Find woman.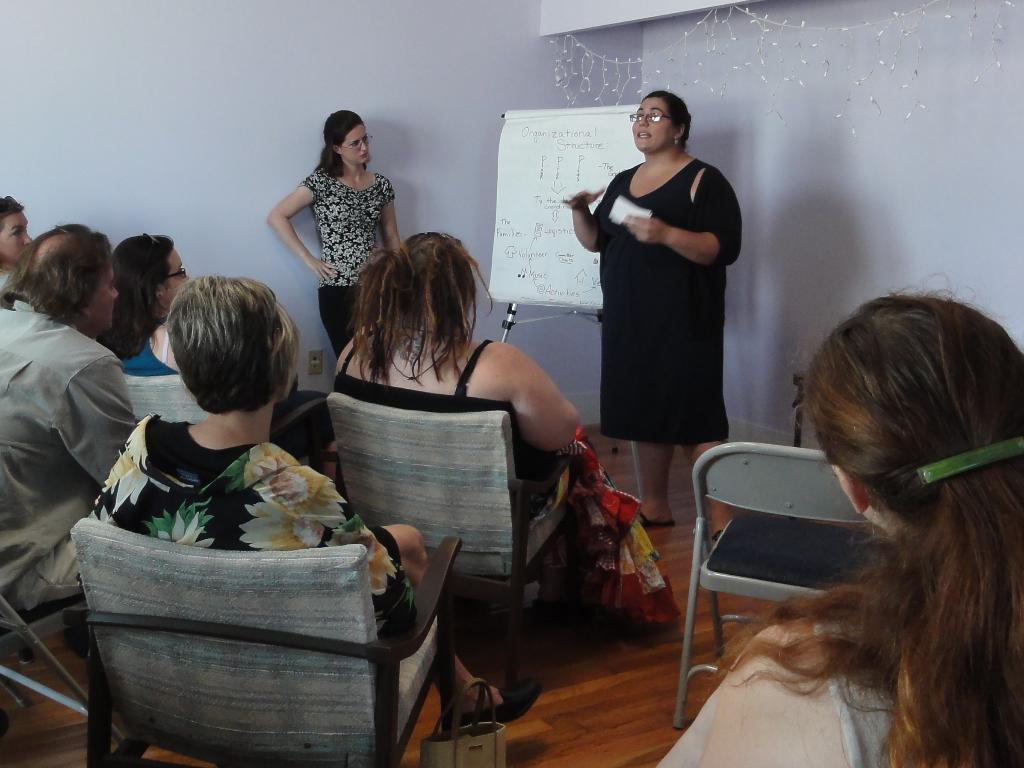
bbox=(321, 225, 684, 636).
